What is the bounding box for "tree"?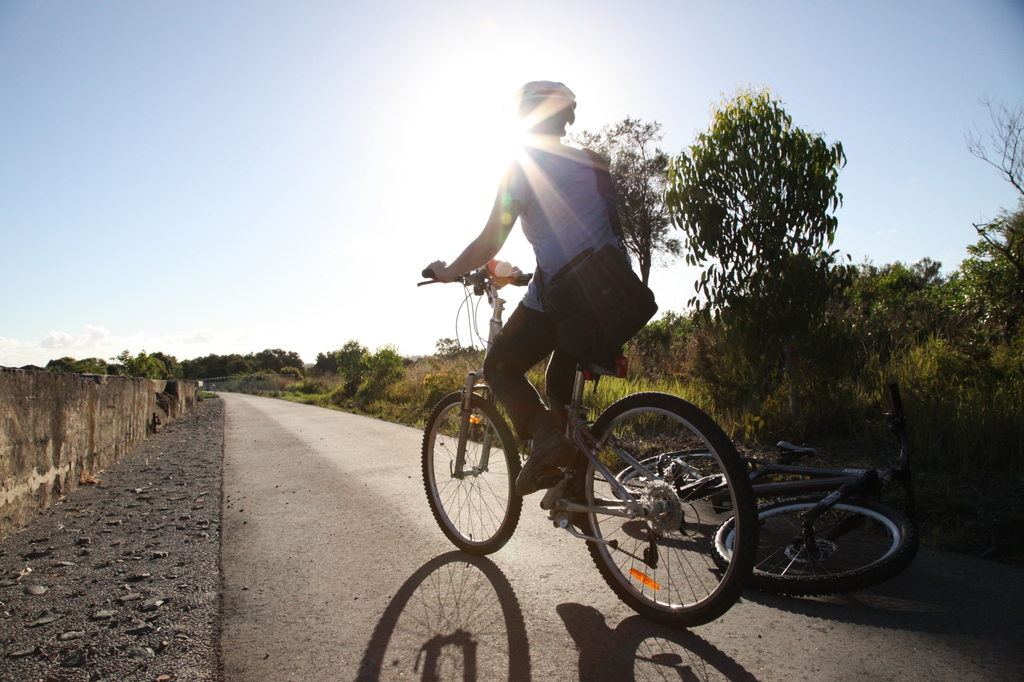
Rect(655, 85, 867, 386).
